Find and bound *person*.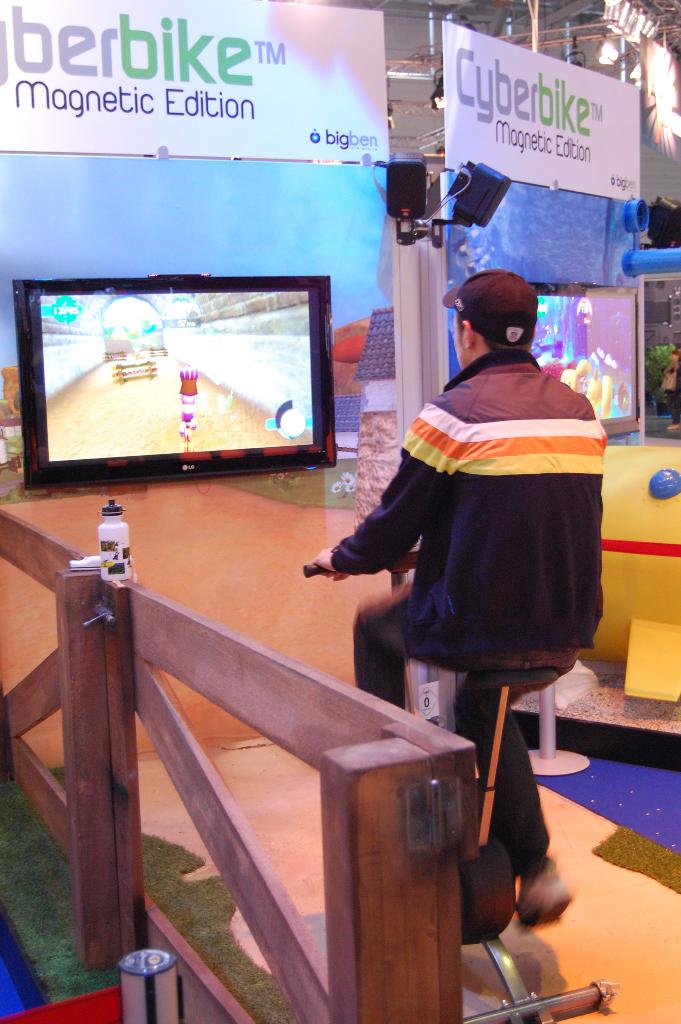
Bound: rect(335, 268, 592, 906).
